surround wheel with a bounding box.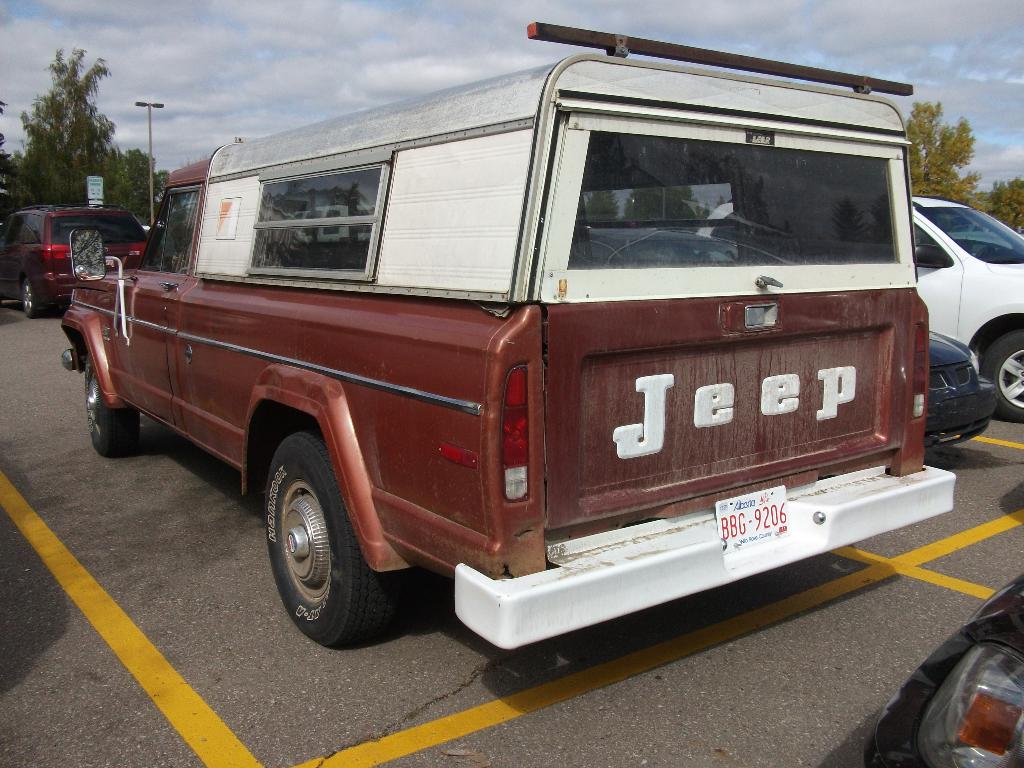
(80, 347, 137, 455).
